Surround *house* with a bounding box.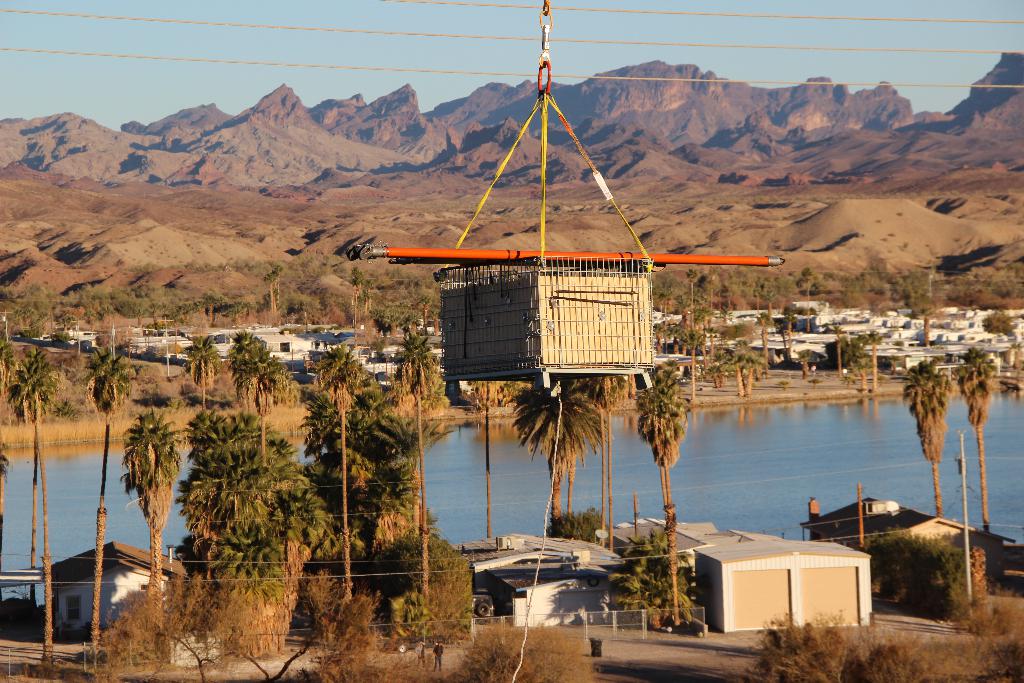
x1=42 y1=543 x2=185 y2=648.
